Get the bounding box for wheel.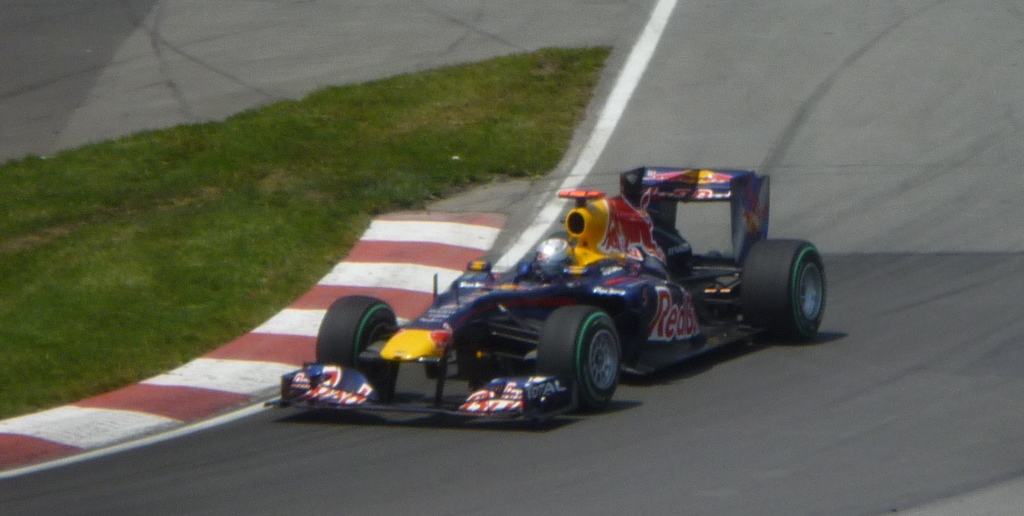
rect(314, 296, 401, 403).
